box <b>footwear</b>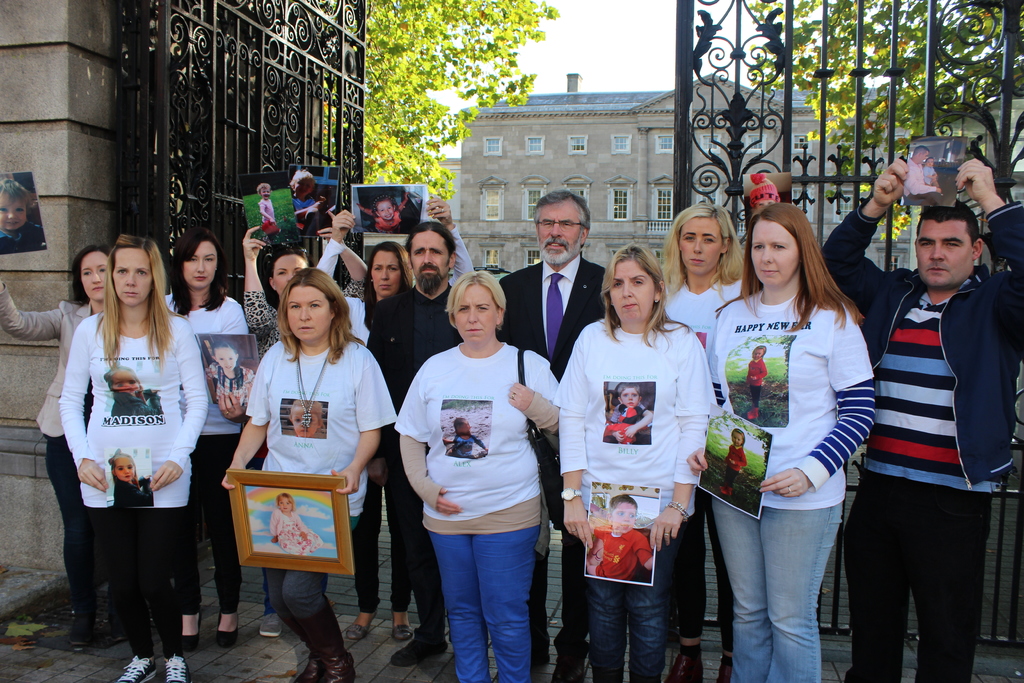
locate(218, 614, 243, 651)
